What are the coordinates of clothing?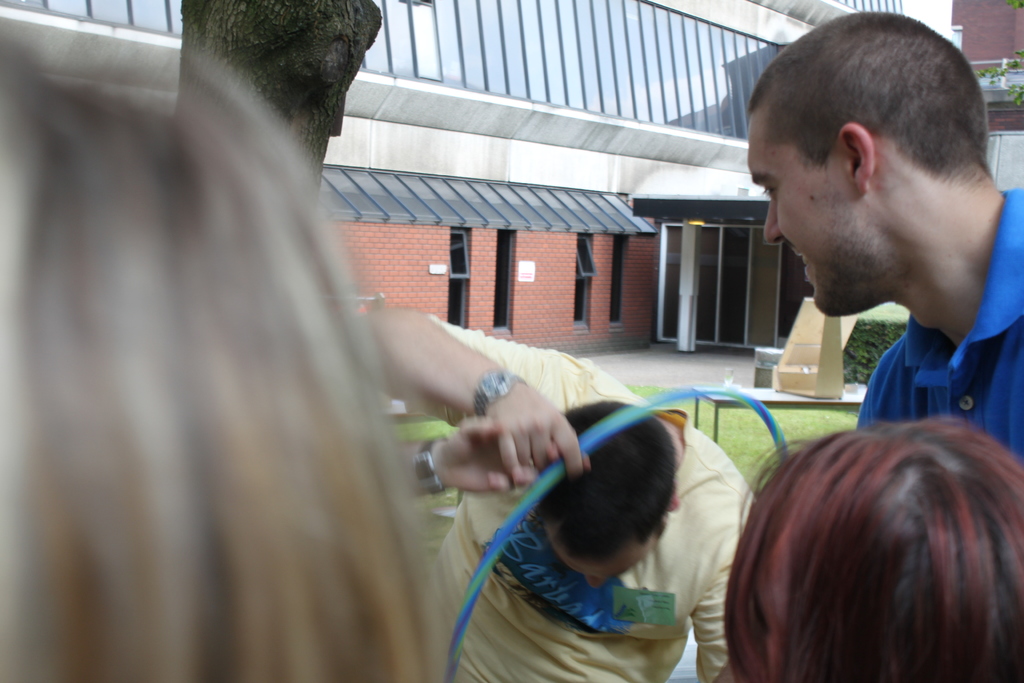
(left=437, top=413, right=757, bottom=666).
